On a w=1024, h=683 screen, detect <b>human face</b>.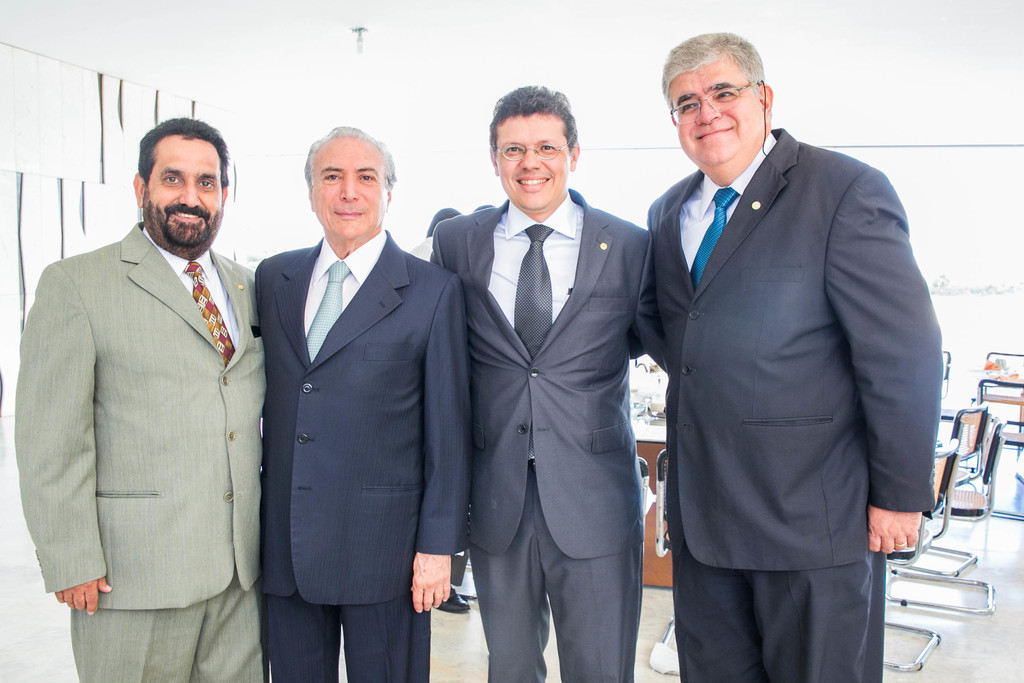
{"x1": 493, "y1": 110, "x2": 568, "y2": 210}.
